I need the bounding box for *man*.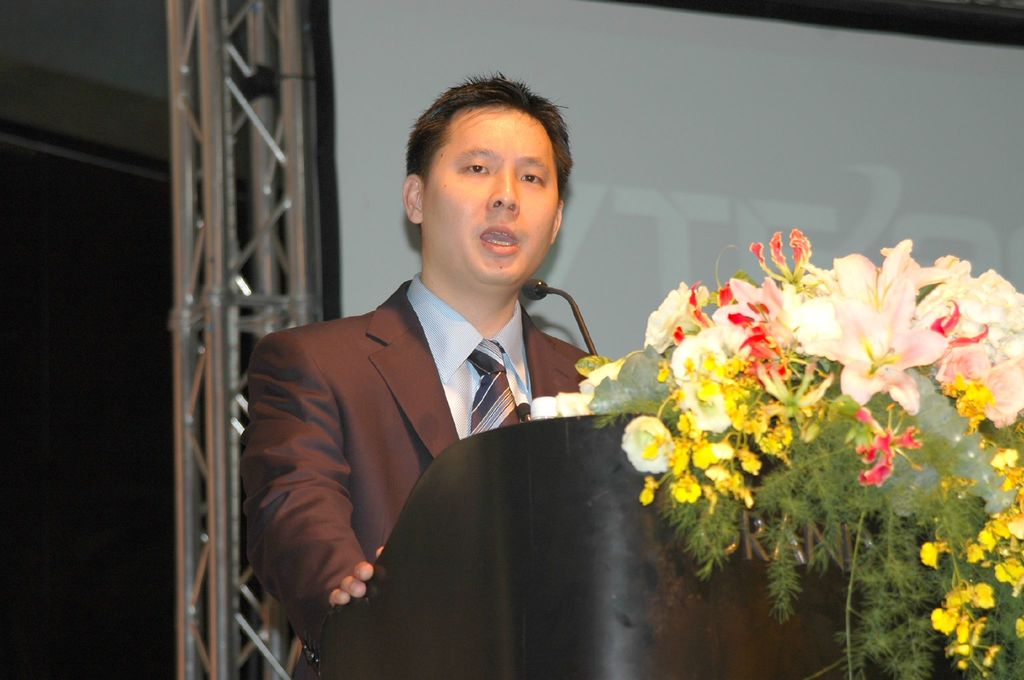
Here it is: Rect(226, 85, 723, 655).
